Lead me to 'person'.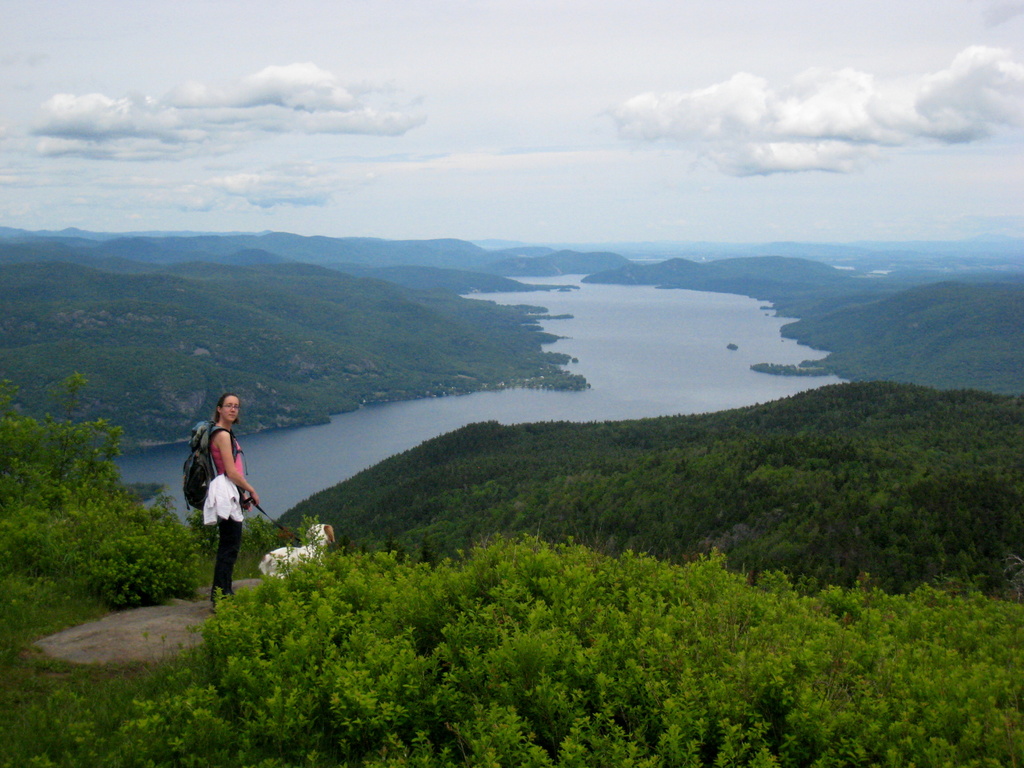
Lead to x1=168 y1=381 x2=260 y2=580.
